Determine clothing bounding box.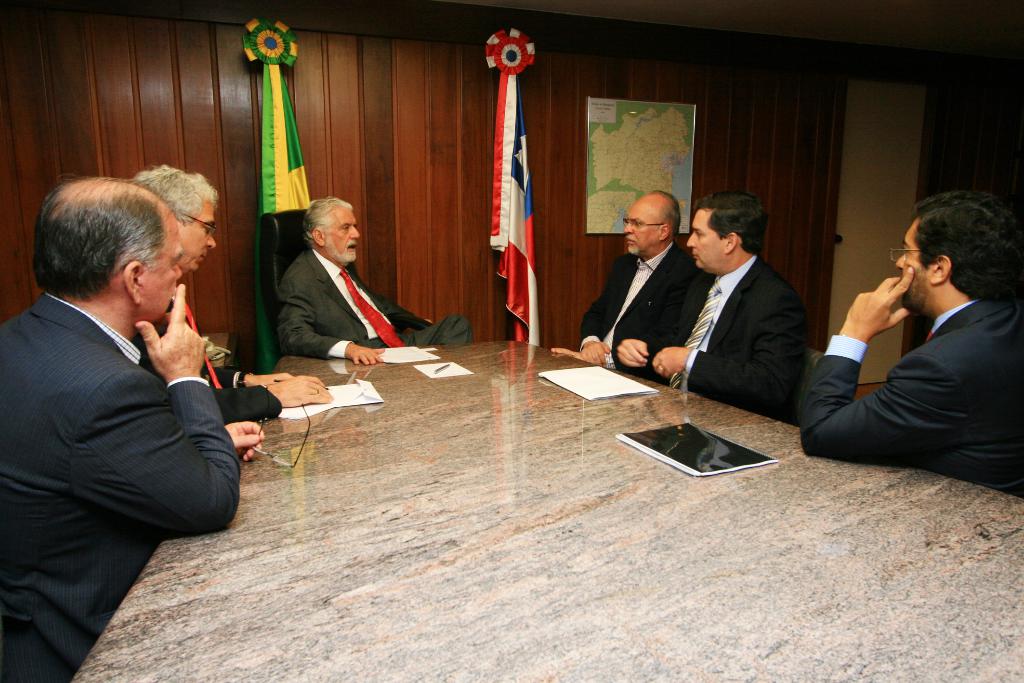
Determined: (577,229,705,371).
